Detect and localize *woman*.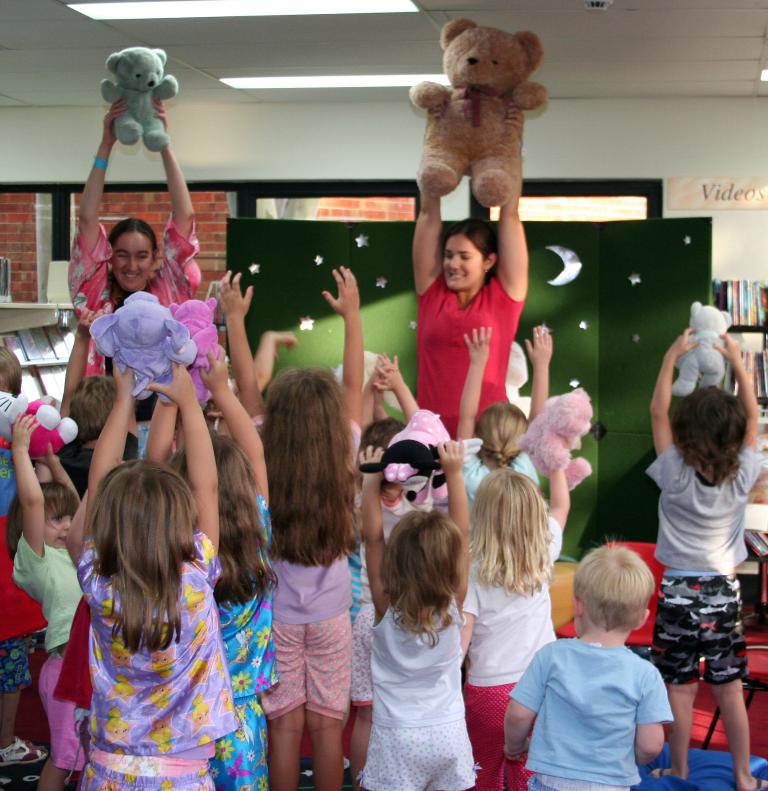
Localized at <bbox>65, 98, 197, 390</bbox>.
